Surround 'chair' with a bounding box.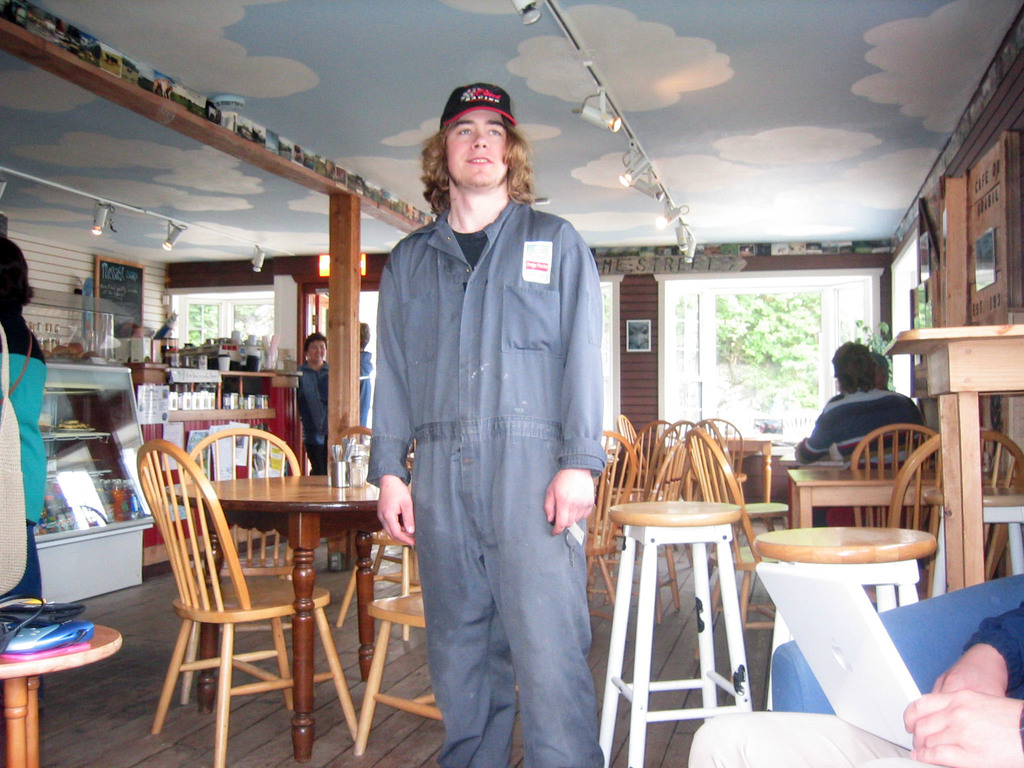
342/595/518/756.
